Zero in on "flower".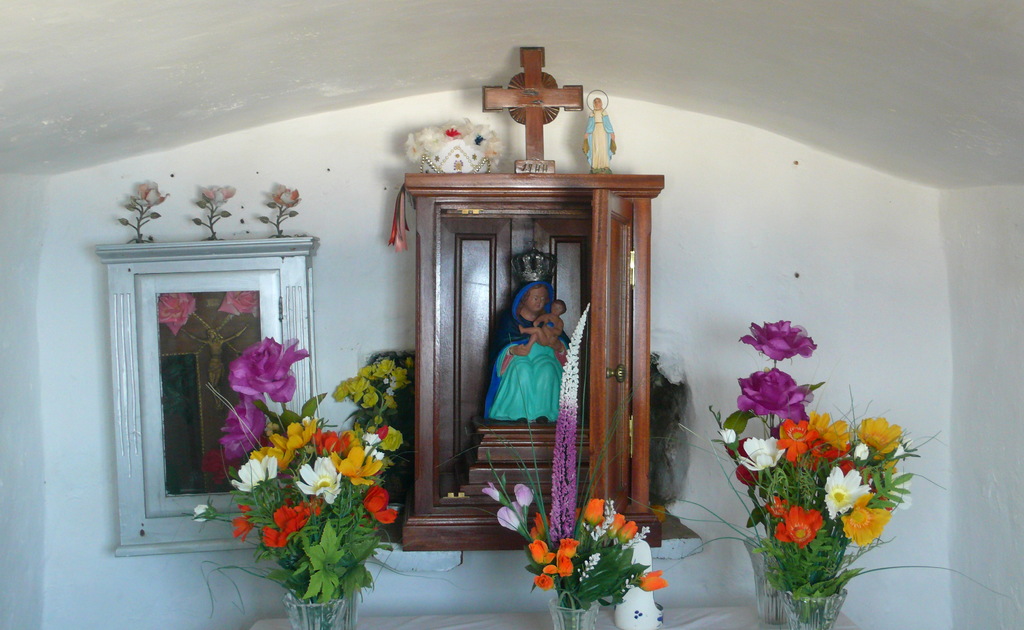
Zeroed in: locate(744, 314, 828, 372).
